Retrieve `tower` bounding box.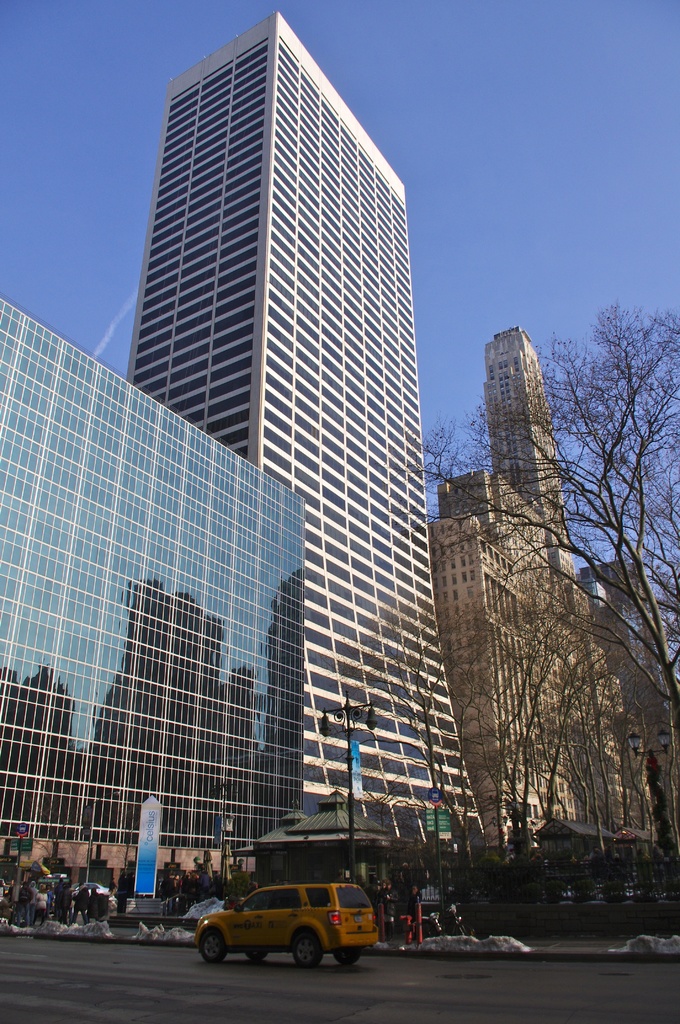
Bounding box: {"x1": 430, "y1": 325, "x2": 661, "y2": 860}.
